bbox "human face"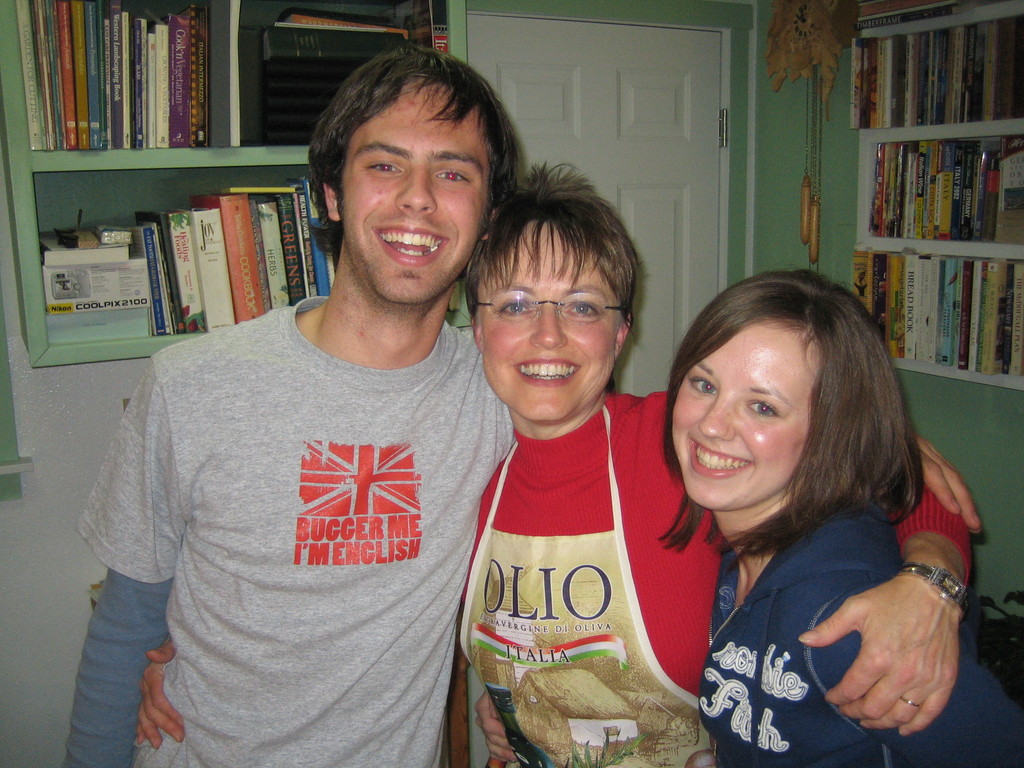
<region>330, 74, 492, 300</region>
